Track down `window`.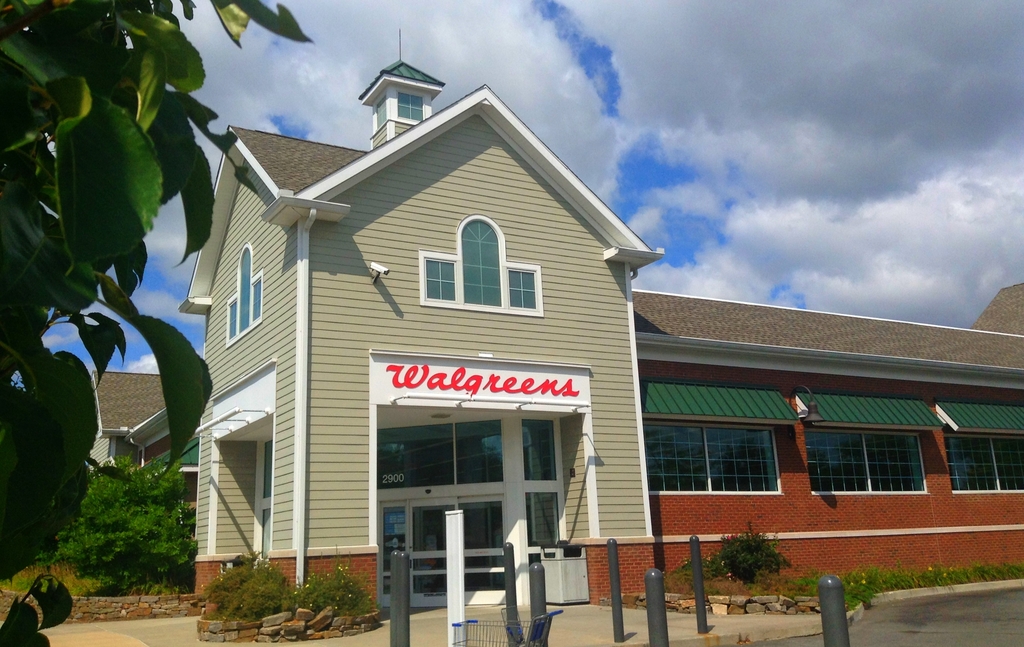
Tracked to 945/428/1023/491.
